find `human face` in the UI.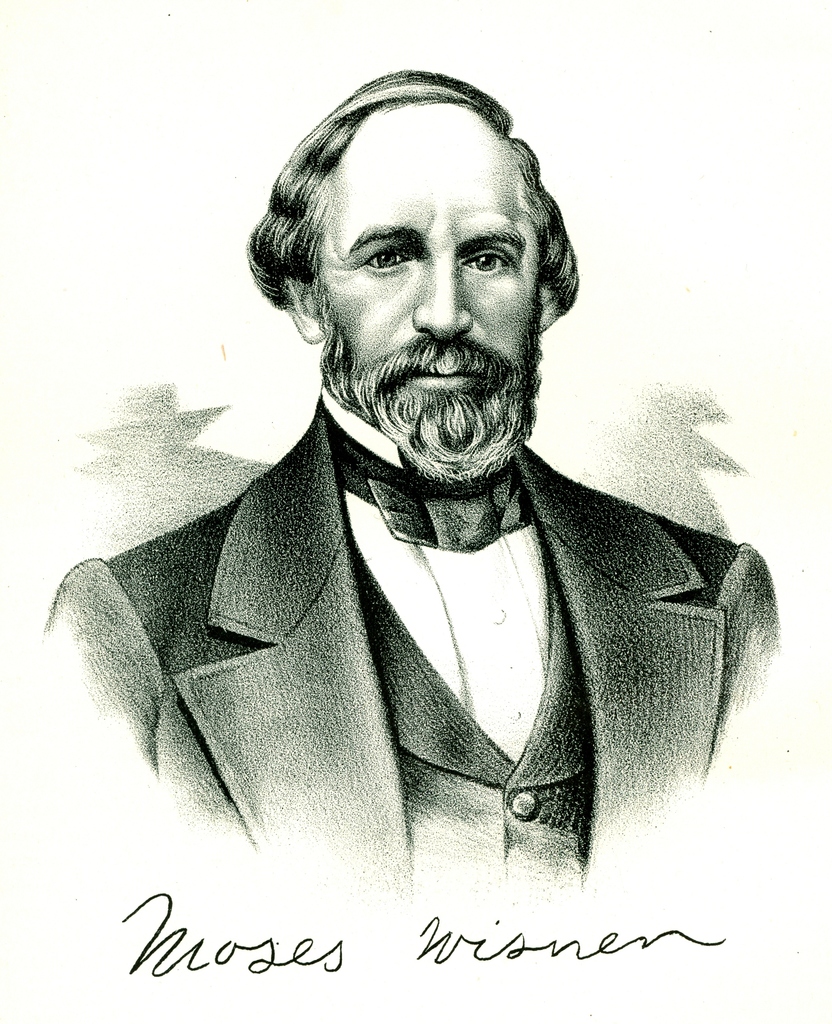
UI element at x1=317, y1=101, x2=546, y2=477.
